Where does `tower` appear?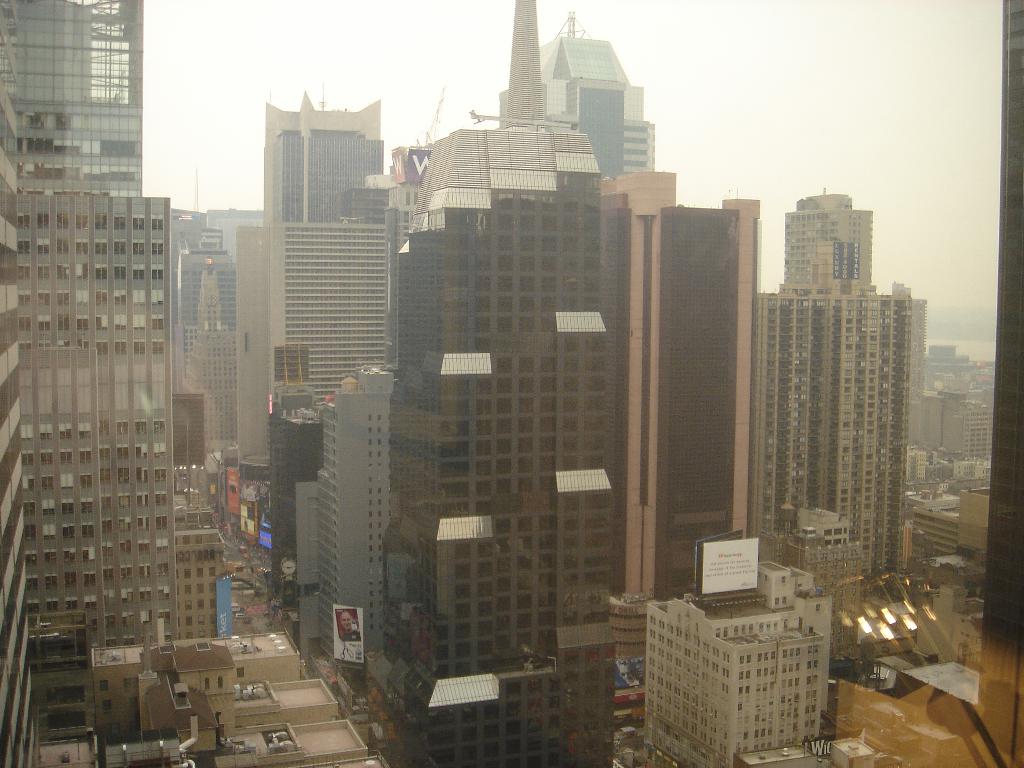
Appears at 644, 557, 830, 767.
